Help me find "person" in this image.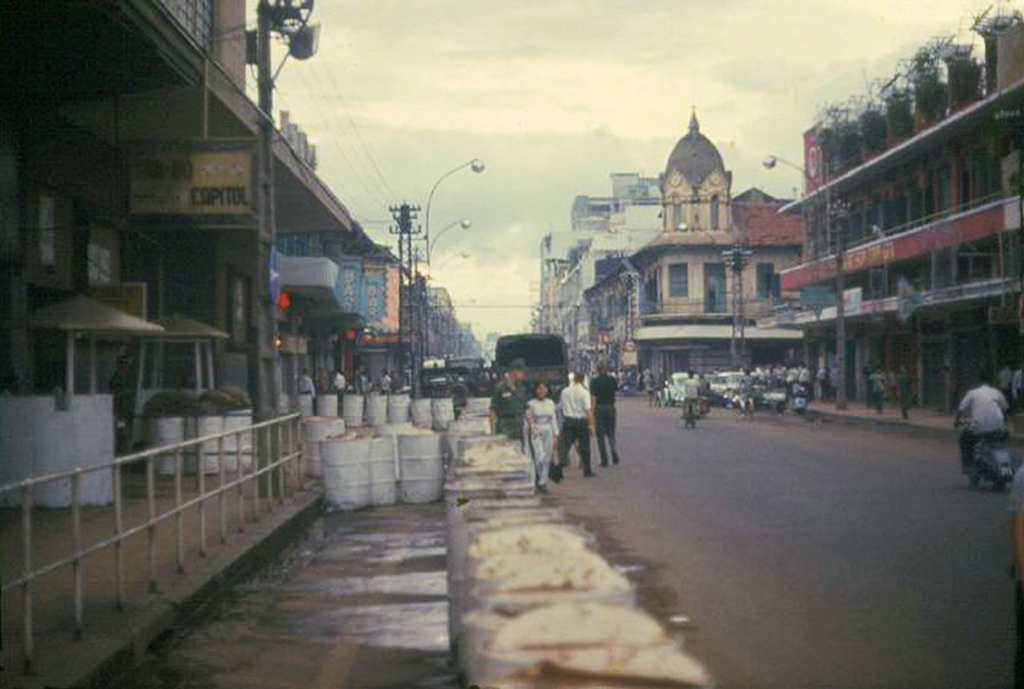
Found it: x1=296 y1=365 x2=321 y2=397.
